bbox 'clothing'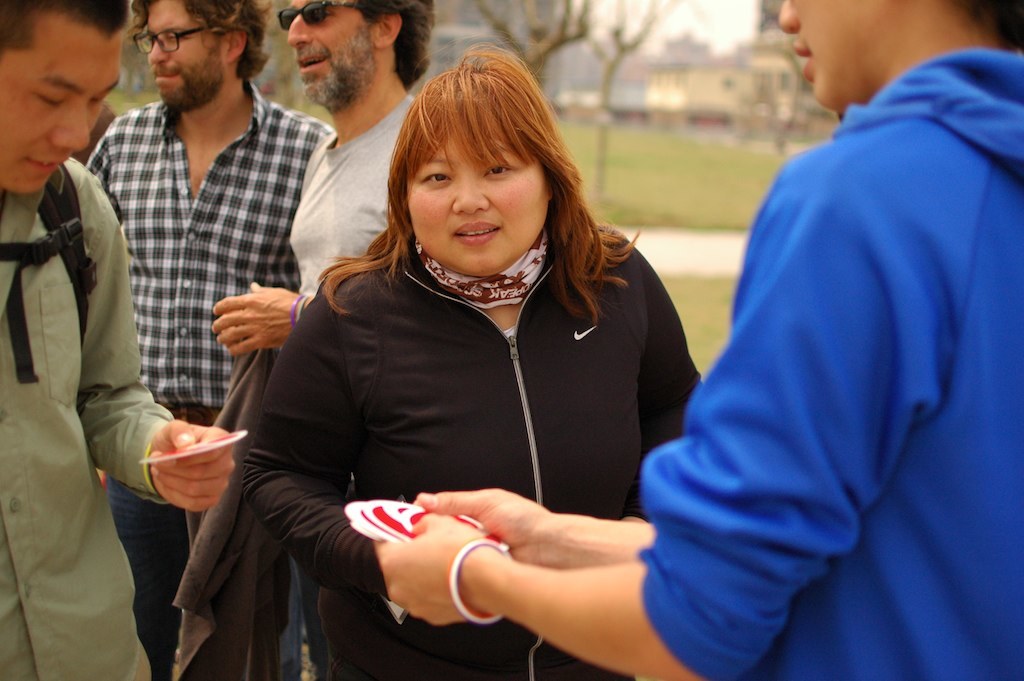
crop(298, 92, 450, 305)
